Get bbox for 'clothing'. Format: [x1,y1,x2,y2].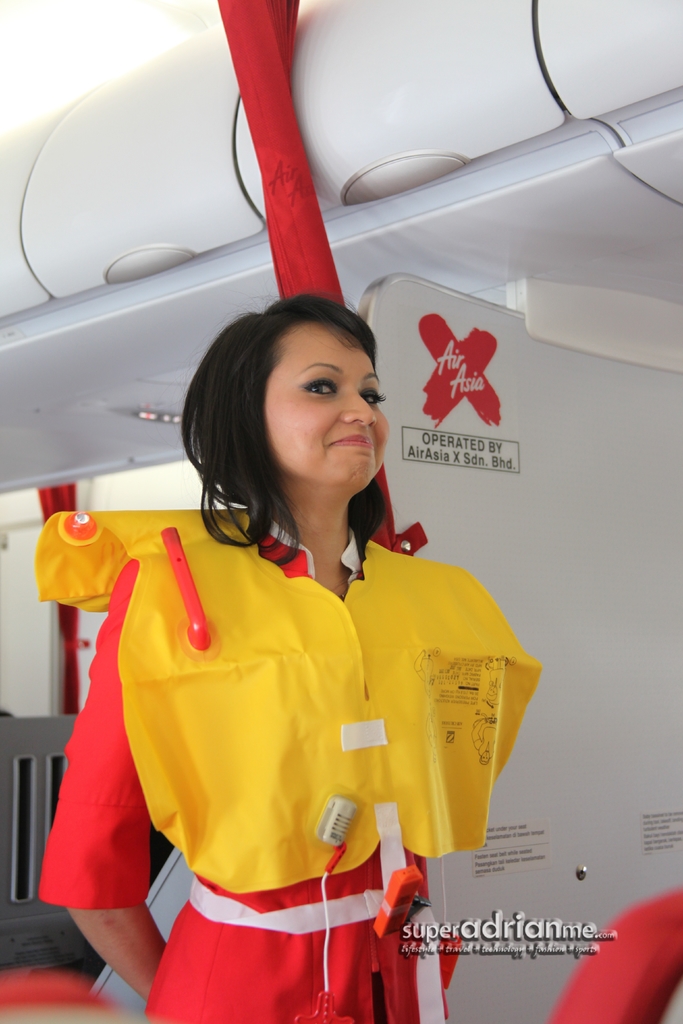
[47,517,503,990].
